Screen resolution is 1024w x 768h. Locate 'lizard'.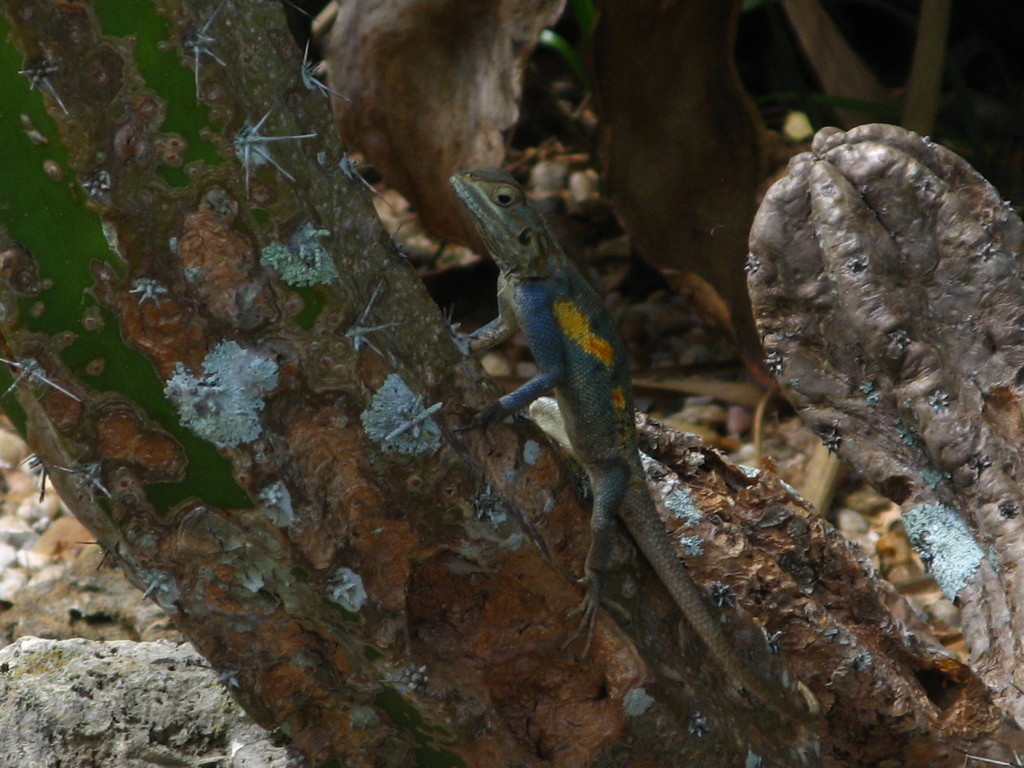
<box>432,134,731,733</box>.
